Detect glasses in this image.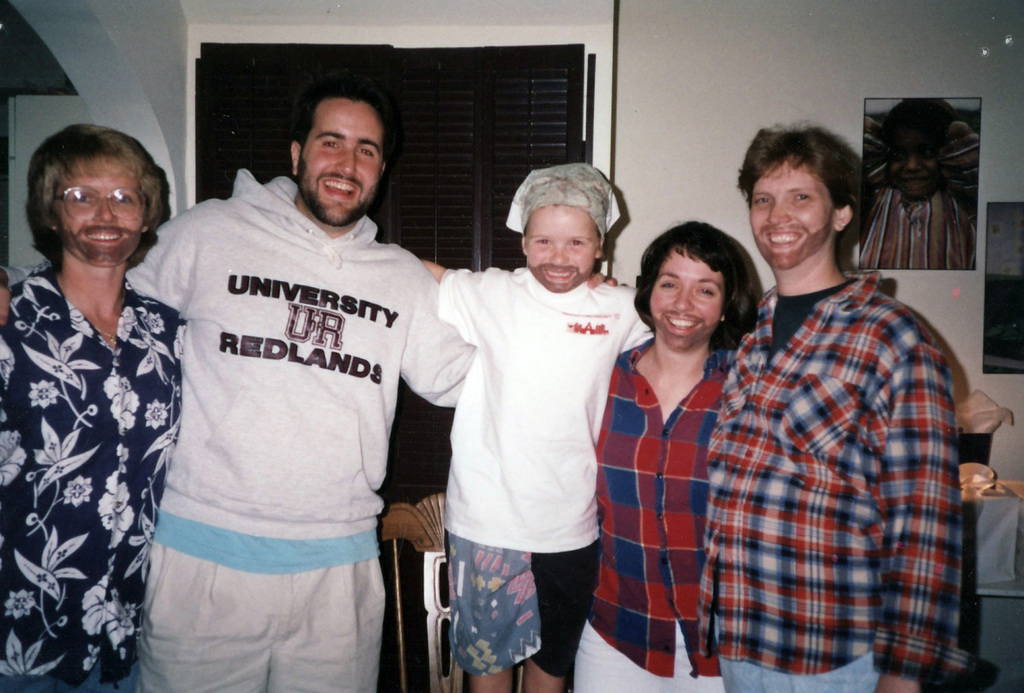
Detection: <region>30, 184, 159, 229</region>.
